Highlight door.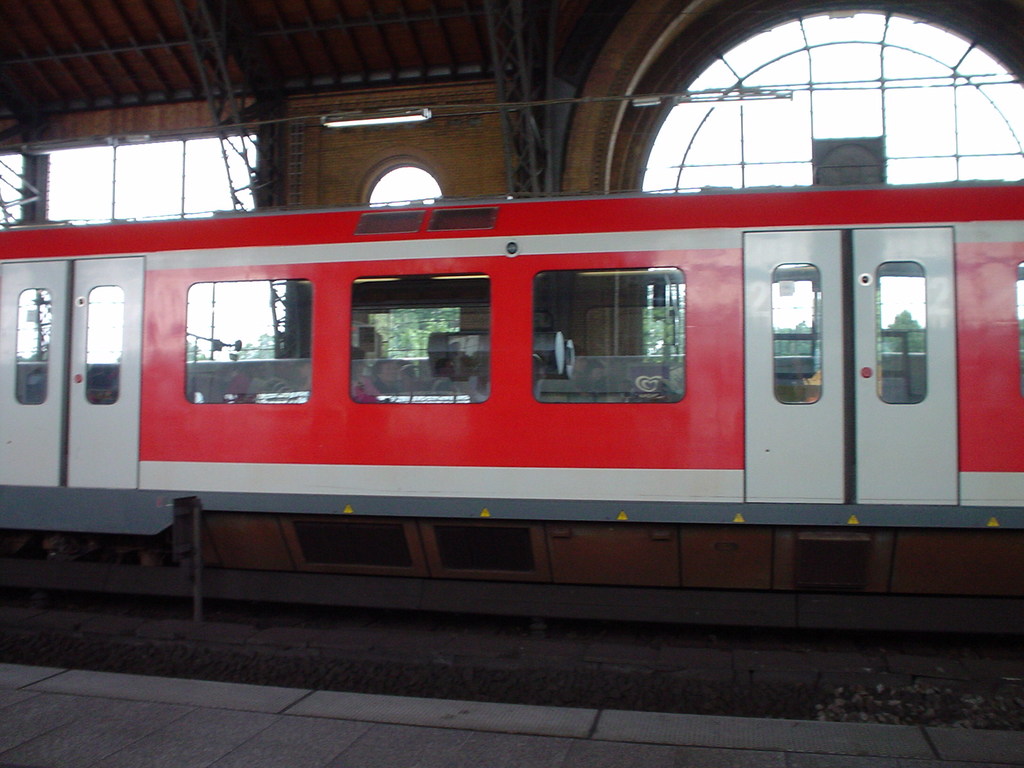
Highlighted region: bbox(842, 225, 960, 529).
